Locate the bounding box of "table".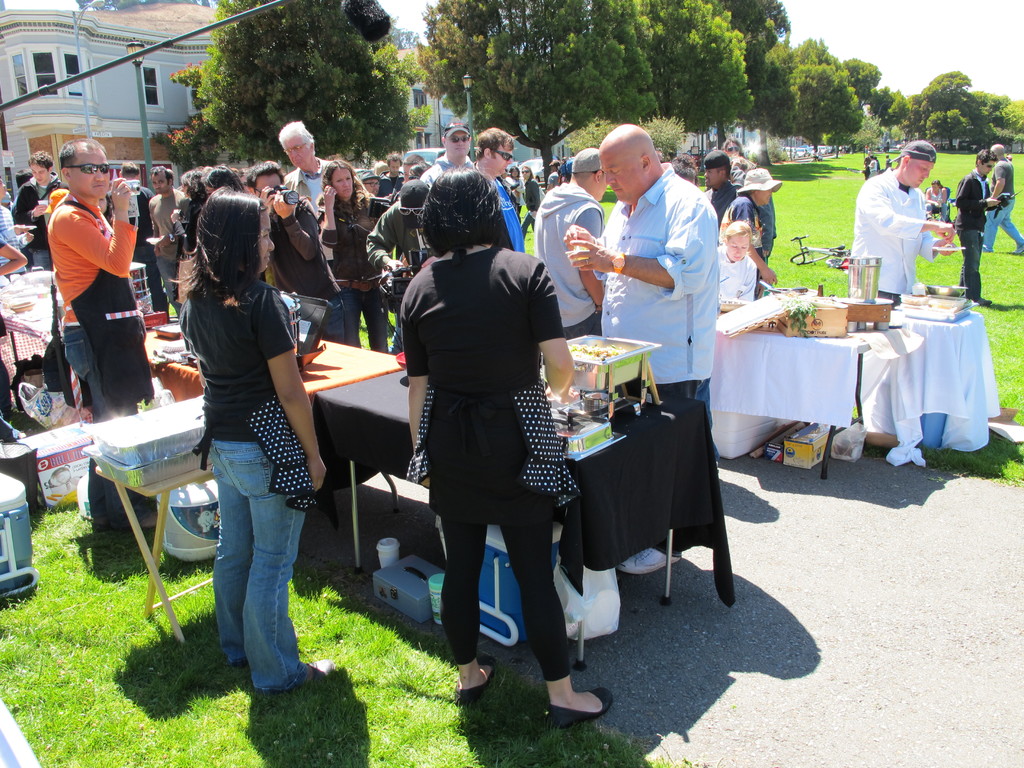
Bounding box: Rect(311, 372, 732, 669).
